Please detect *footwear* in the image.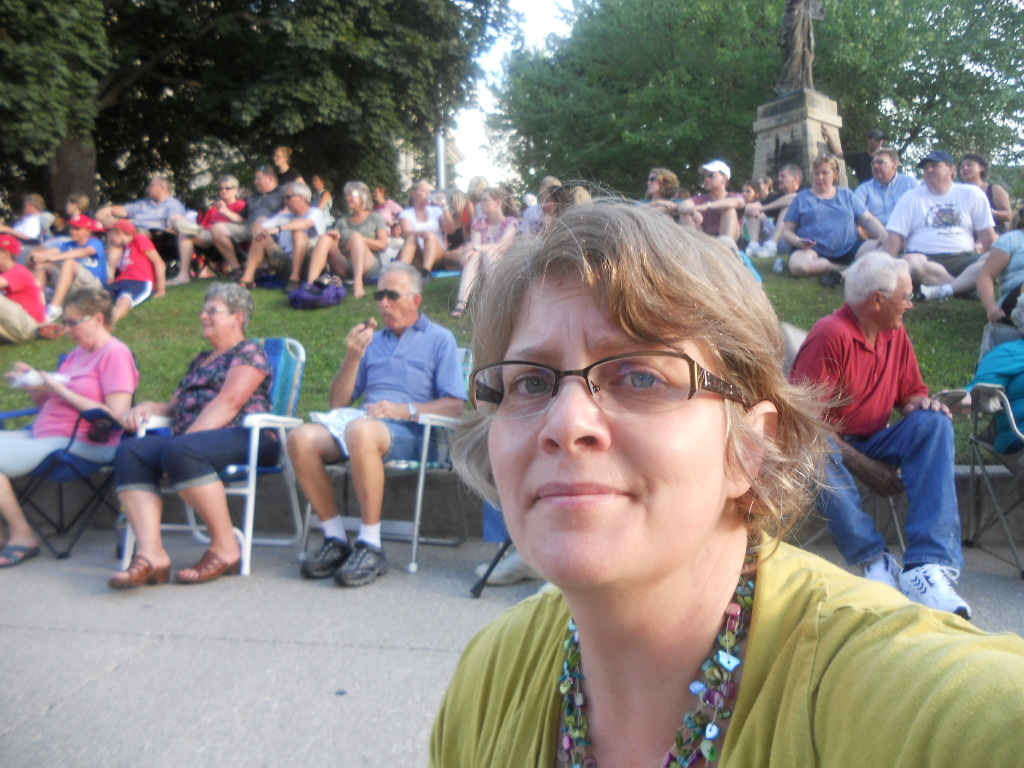
locate(173, 550, 245, 587).
